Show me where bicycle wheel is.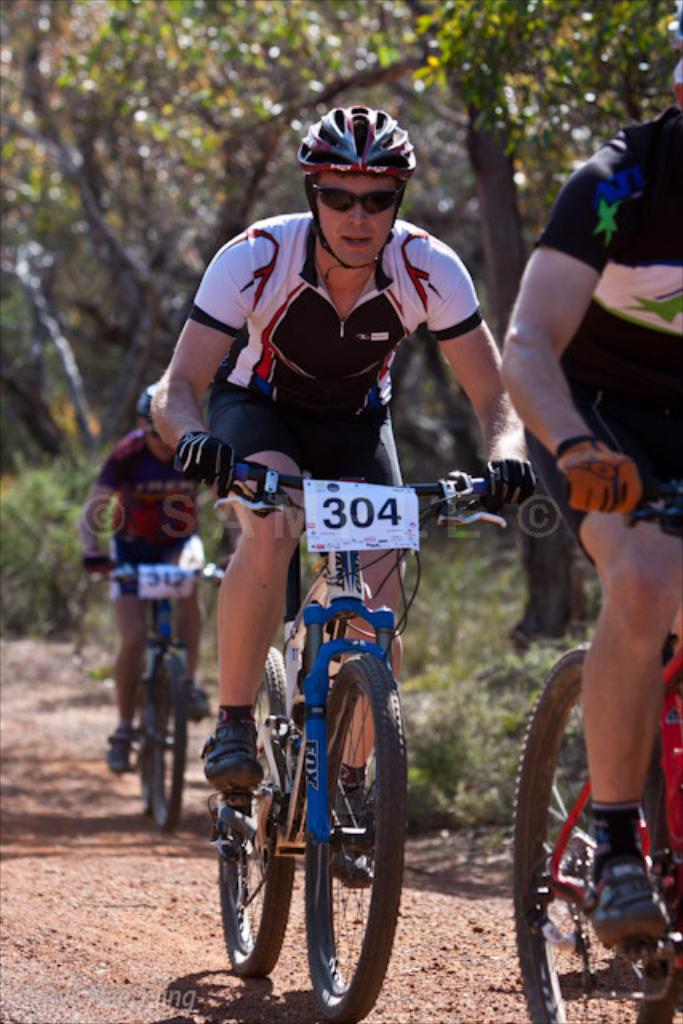
bicycle wheel is at detection(518, 624, 665, 1019).
